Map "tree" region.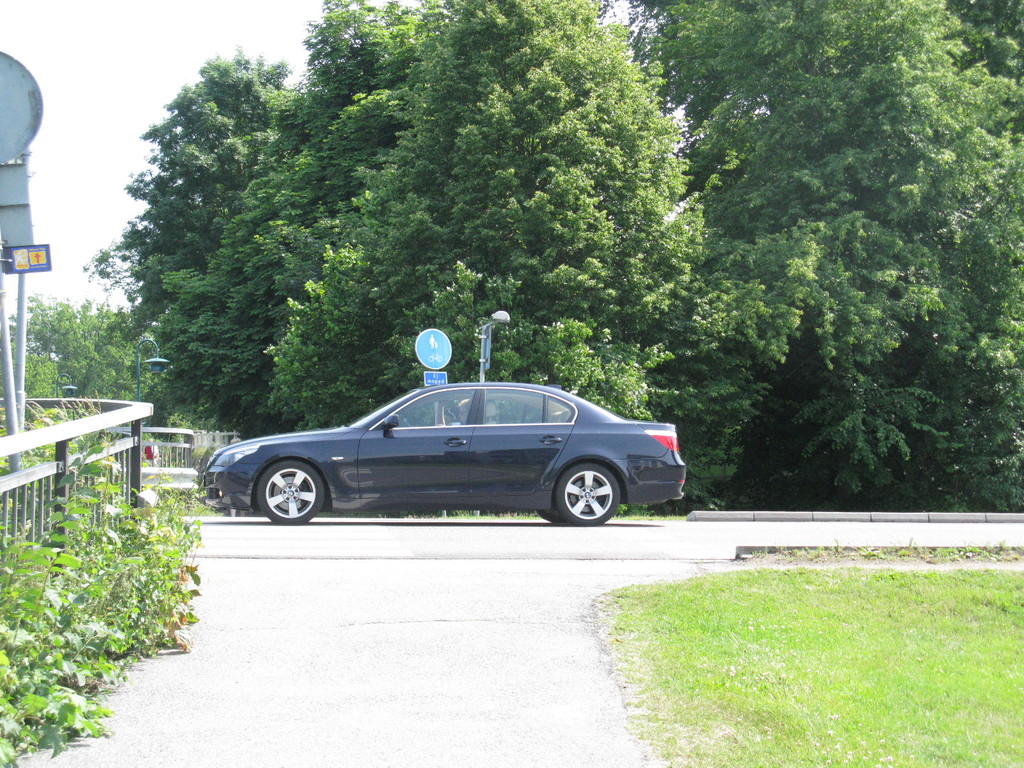
Mapped to (x1=164, y1=0, x2=458, y2=462).
